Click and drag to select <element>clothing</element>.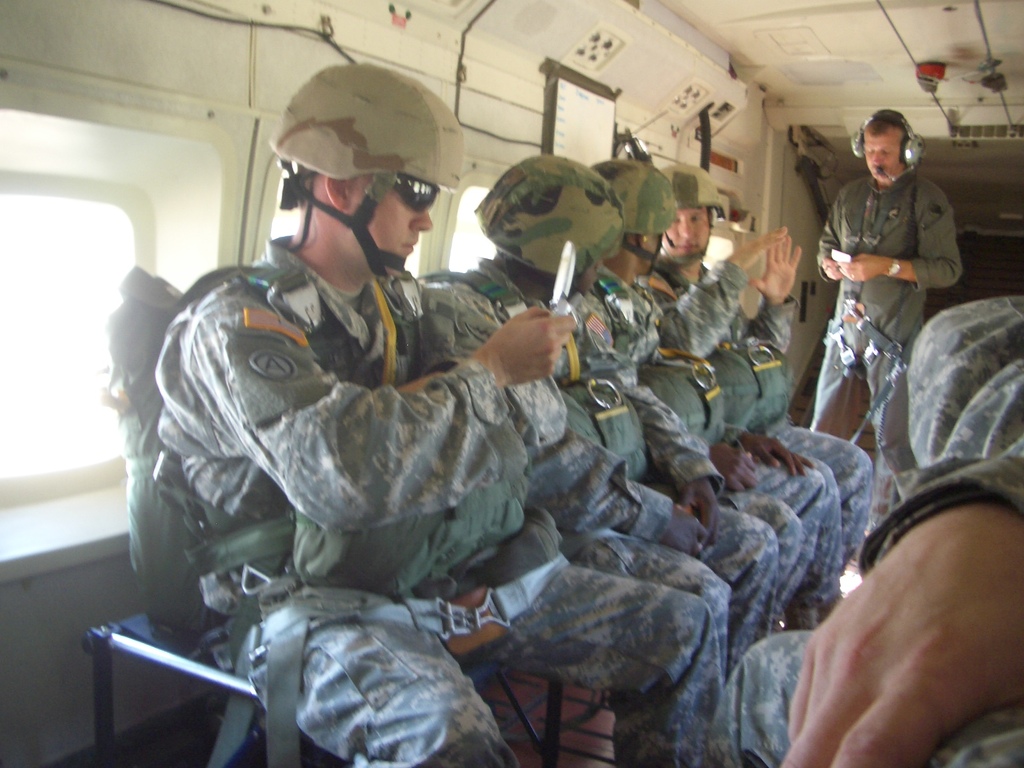
Selection: region(653, 250, 874, 600).
